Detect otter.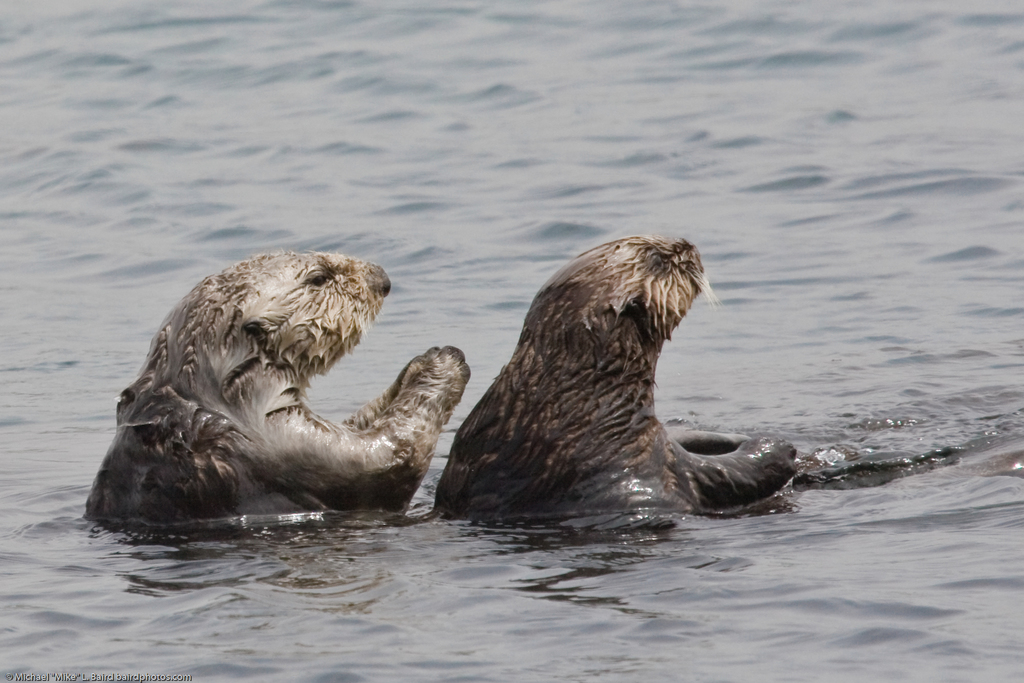
Detected at rect(433, 234, 797, 530).
